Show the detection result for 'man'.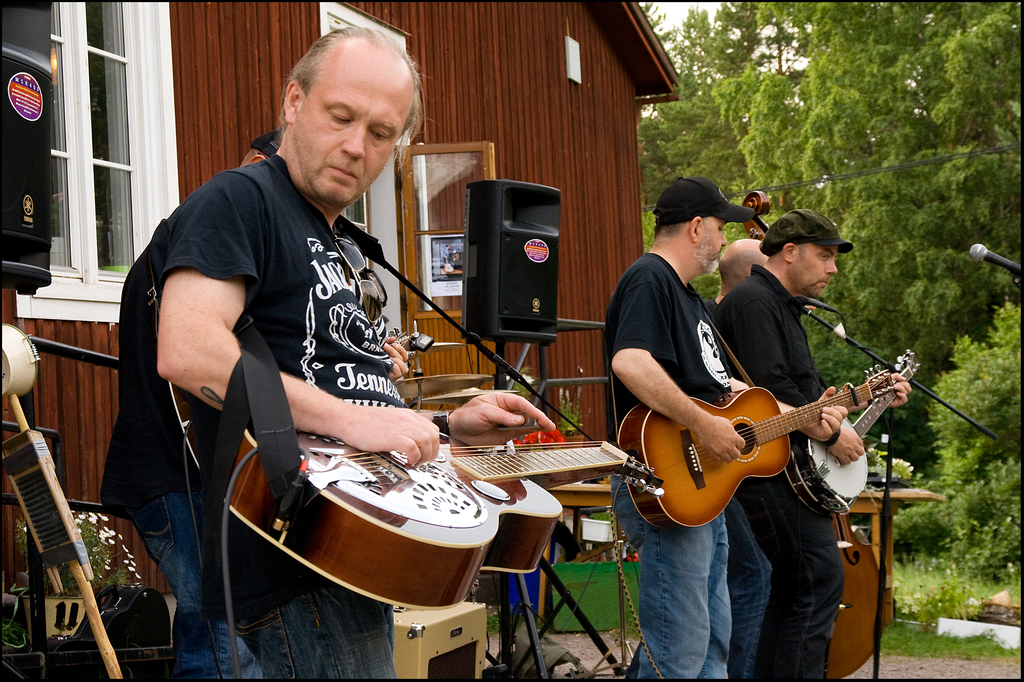
detection(156, 28, 559, 679).
